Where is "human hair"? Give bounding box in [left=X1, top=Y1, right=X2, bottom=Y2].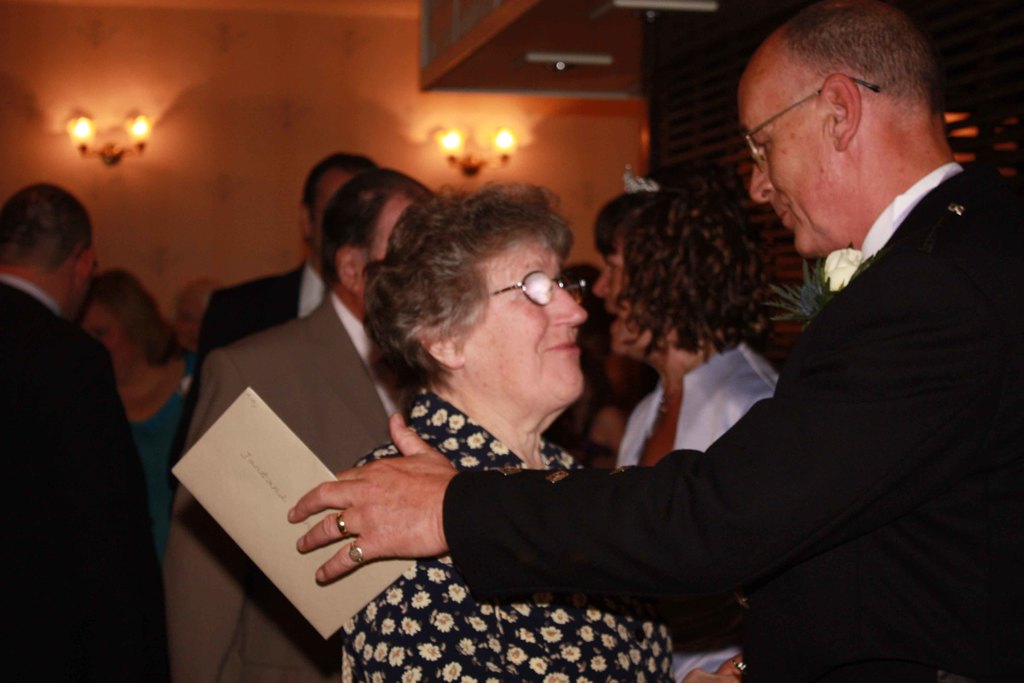
[left=90, top=267, right=181, bottom=365].
